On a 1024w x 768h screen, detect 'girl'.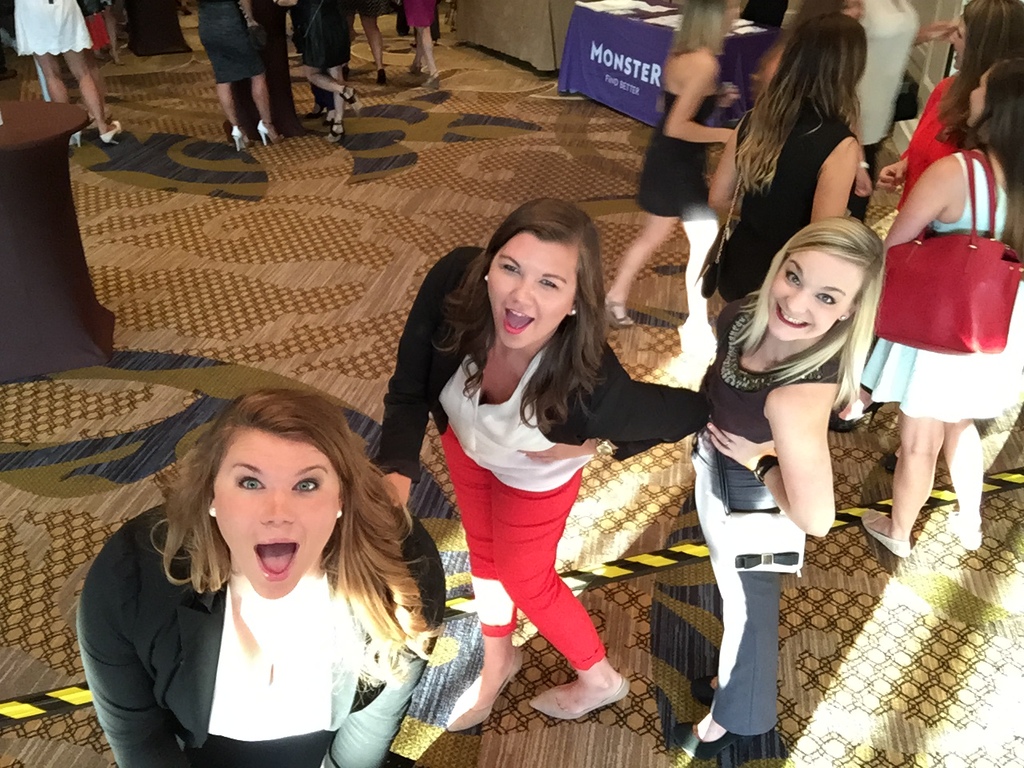
bbox=[374, 198, 709, 721].
